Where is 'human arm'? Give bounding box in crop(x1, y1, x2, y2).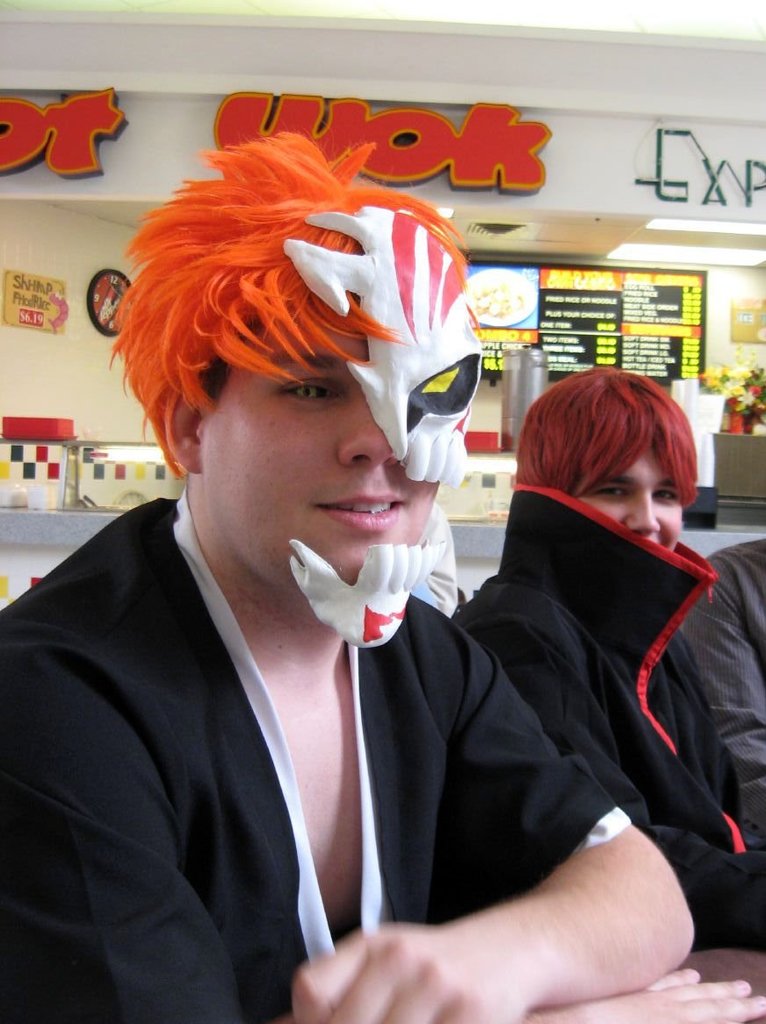
crop(2, 586, 304, 1023).
